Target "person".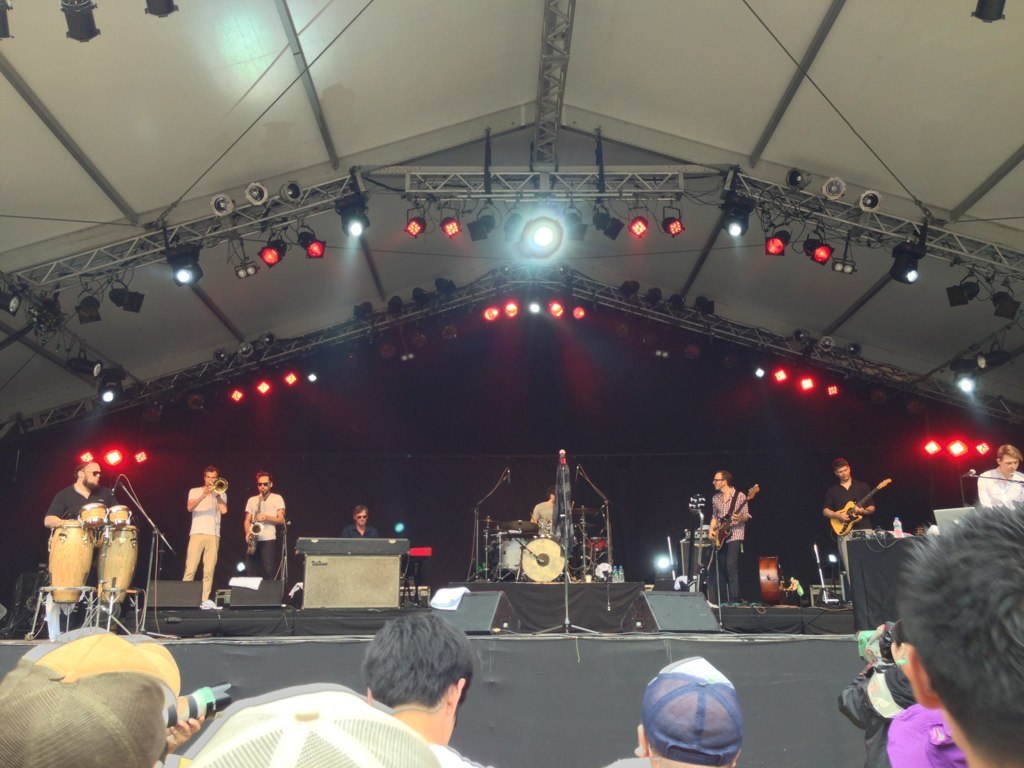
Target region: 247, 466, 286, 578.
